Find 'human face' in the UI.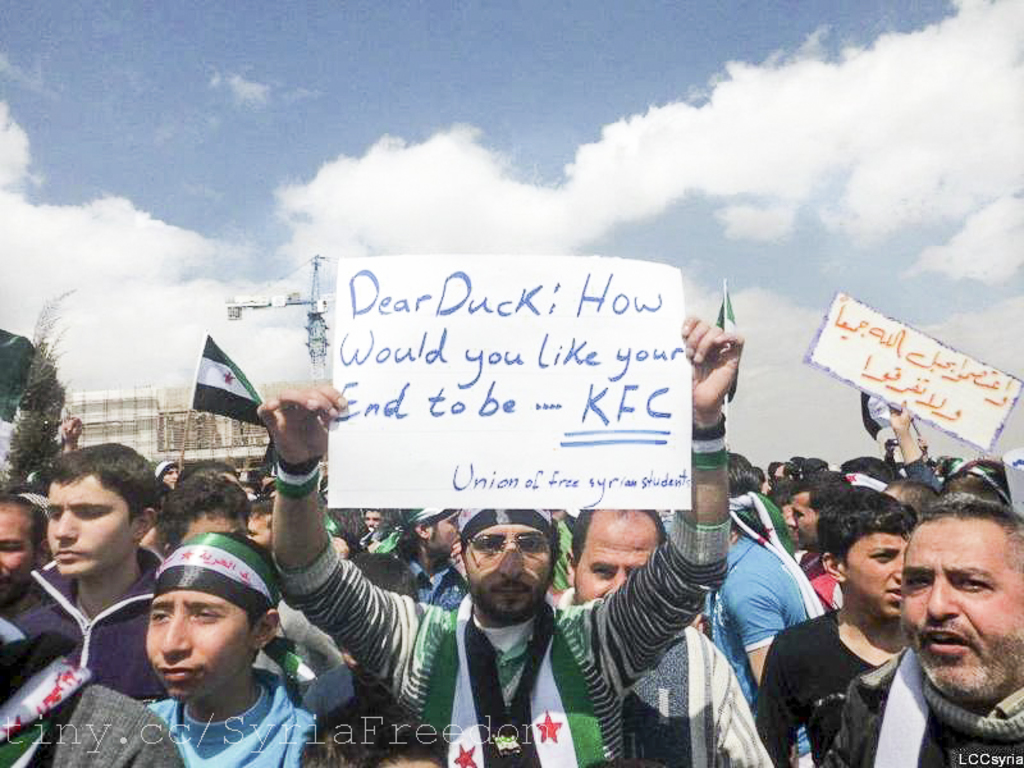
UI element at region(146, 589, 253, 699).
